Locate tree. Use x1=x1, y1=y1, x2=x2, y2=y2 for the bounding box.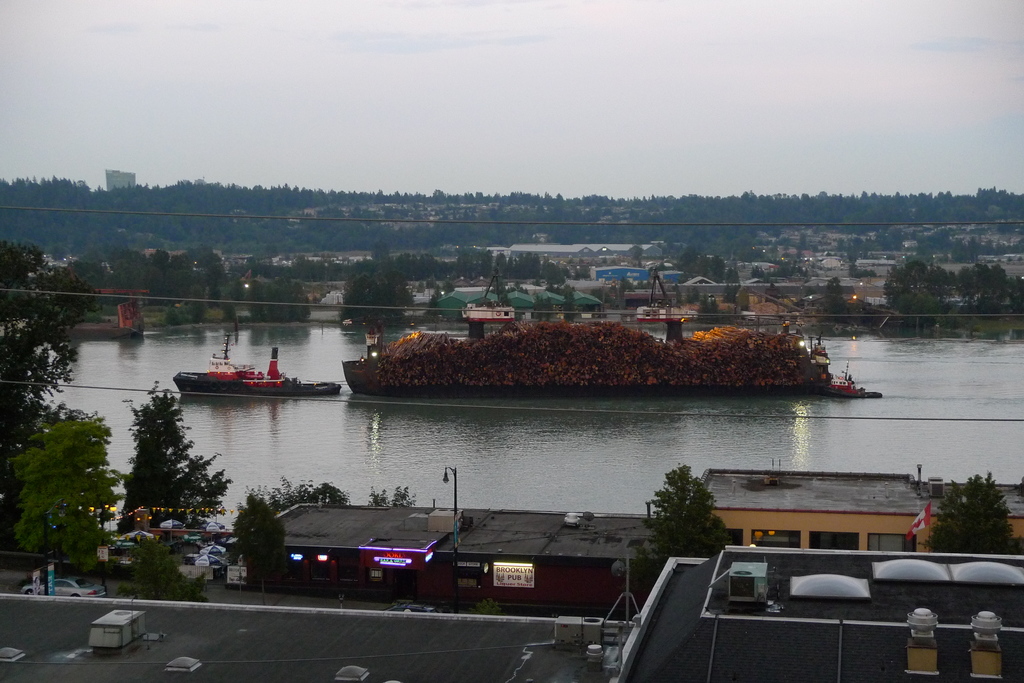
x1=14, y1=414, x2=138, y2=579.
